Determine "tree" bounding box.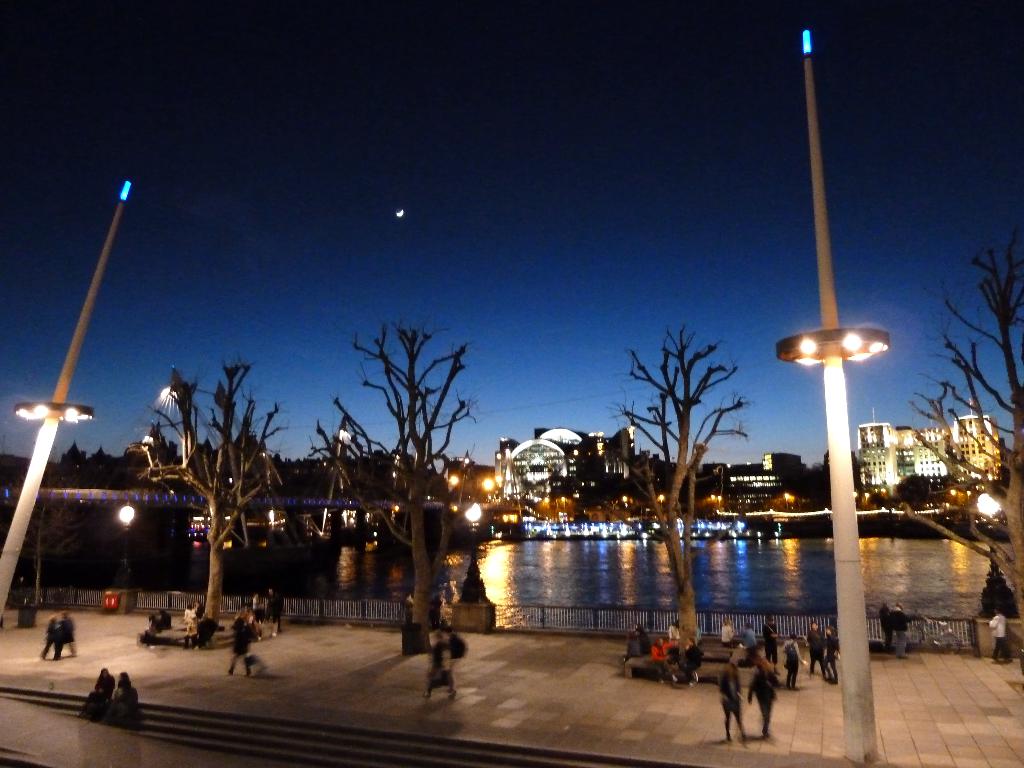
Determined: select_region(619, 327, 756, 674).
